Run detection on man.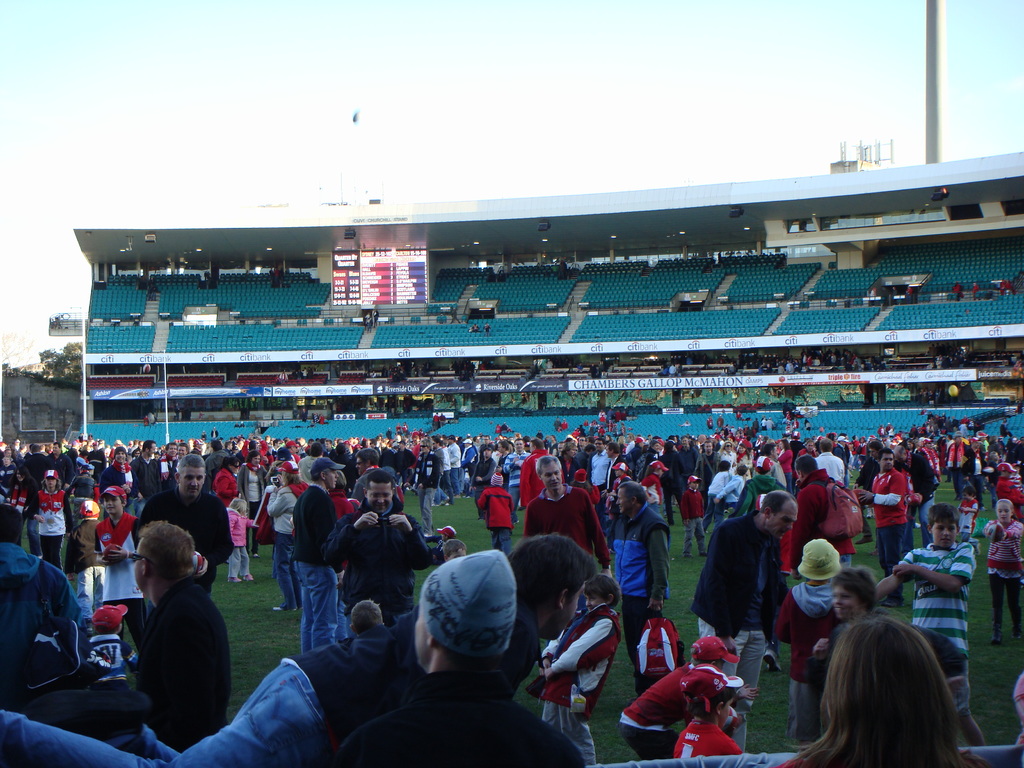
Result: {"x1": 393, "y1": 442, "x2": 415, "y2": 491}.
